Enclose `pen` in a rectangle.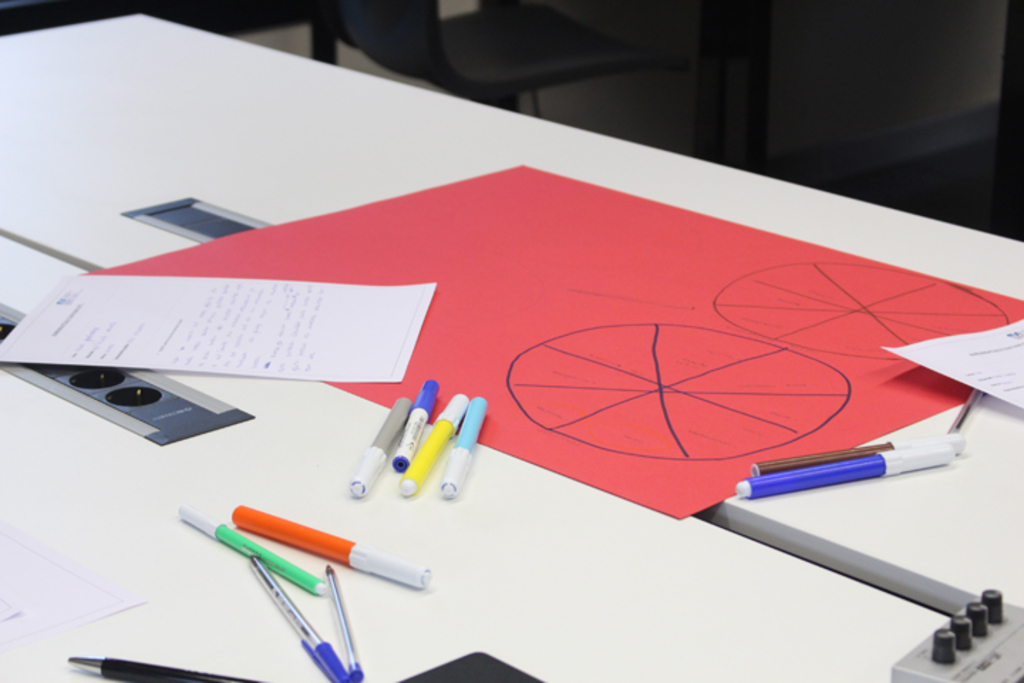
245 545 351 682.
